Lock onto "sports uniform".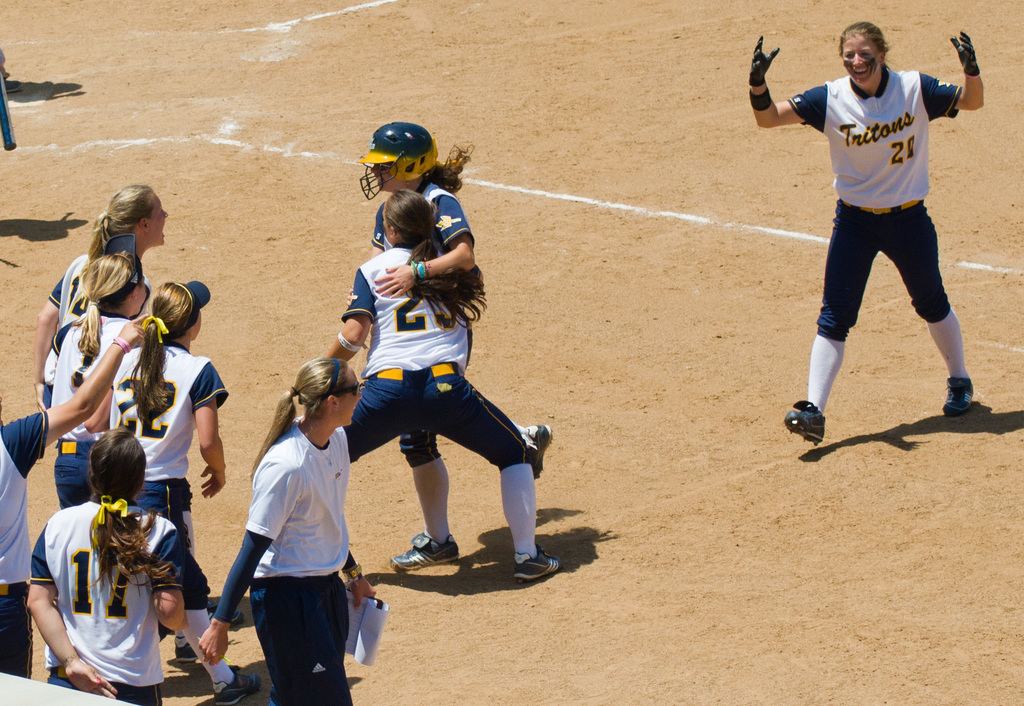
Locked: (43,243,99,409).
